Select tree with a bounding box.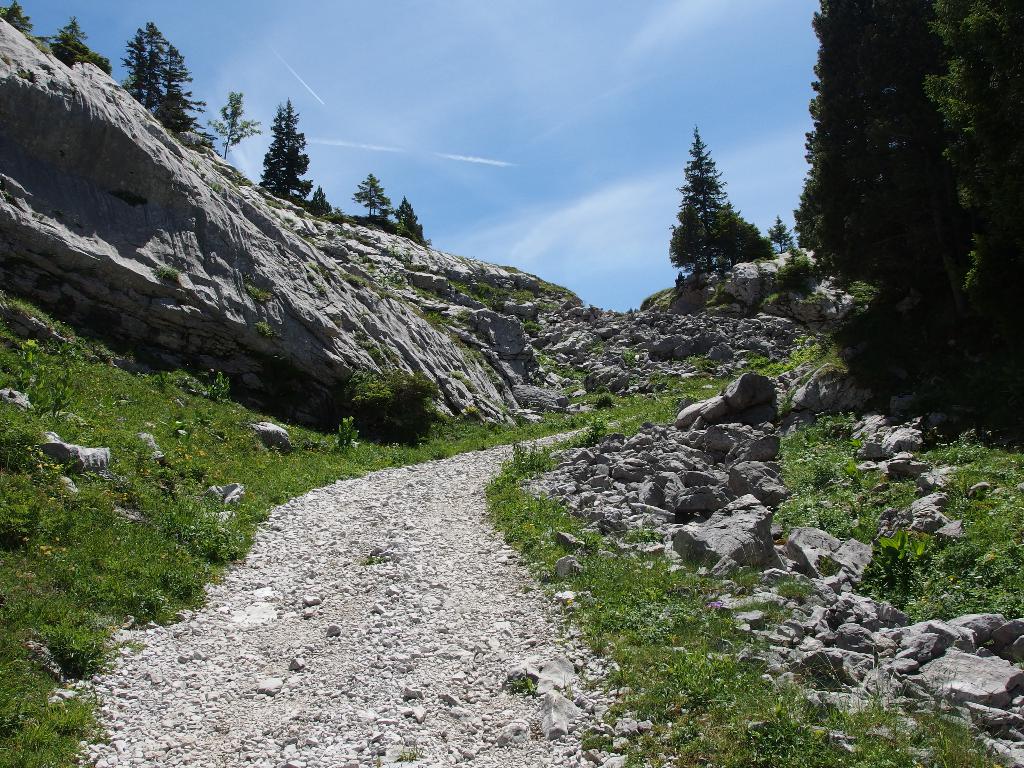
bbox(210, 88, 256, 156).
